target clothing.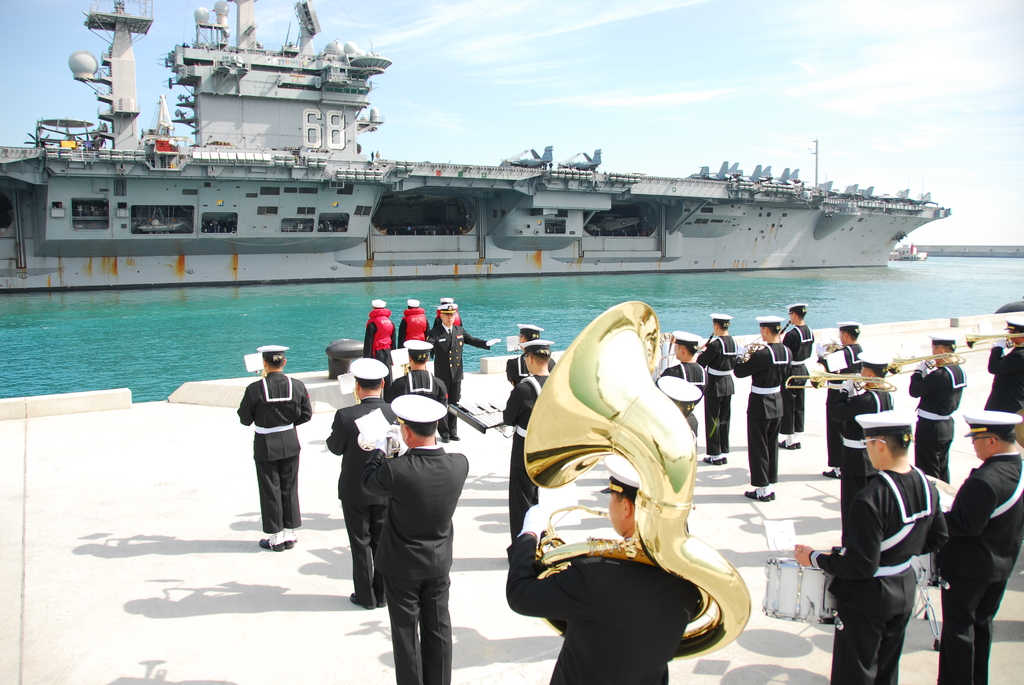
Target region: 430,327,476,432.
